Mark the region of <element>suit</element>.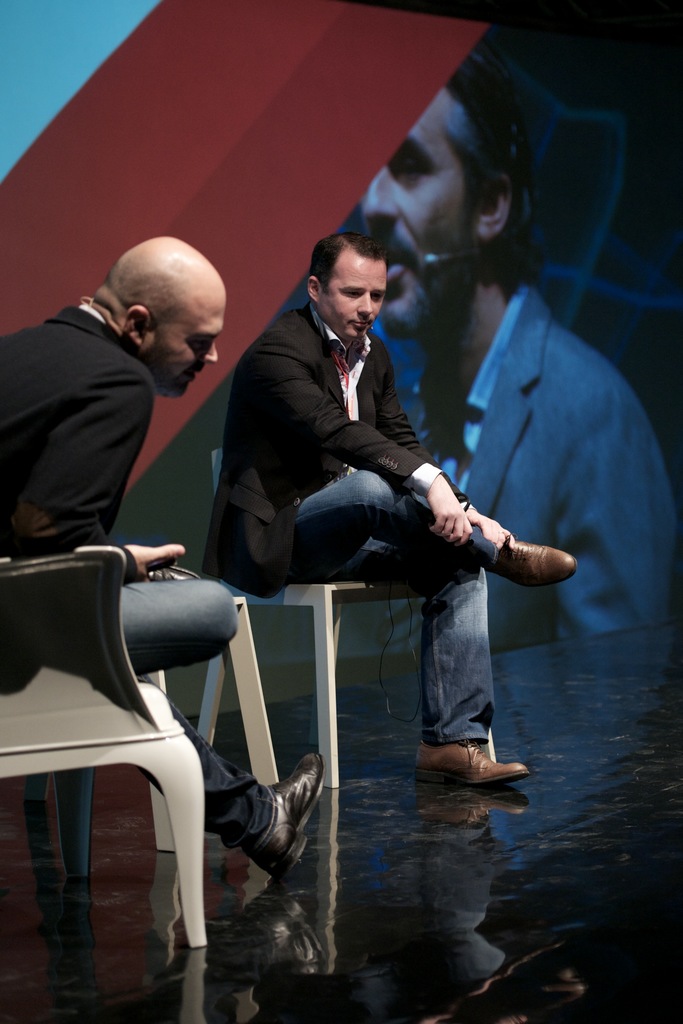
Region: BBox(0, 304, 155, 698).
